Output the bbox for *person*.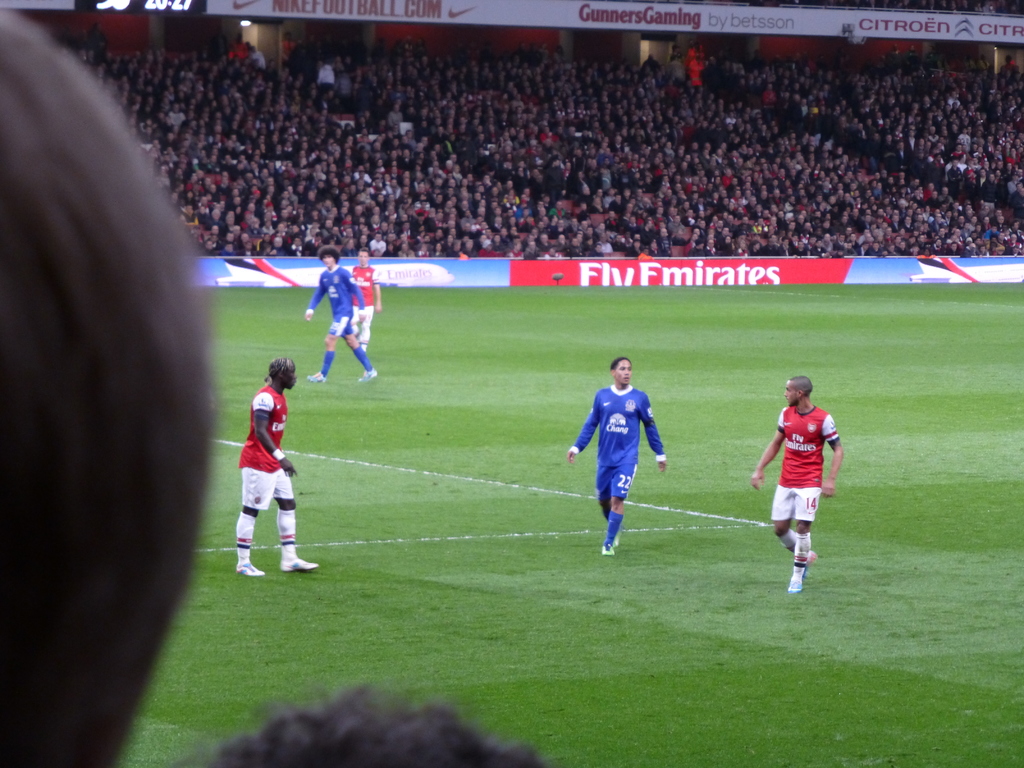
[left=237, top=353, right=321, bottom=574].
